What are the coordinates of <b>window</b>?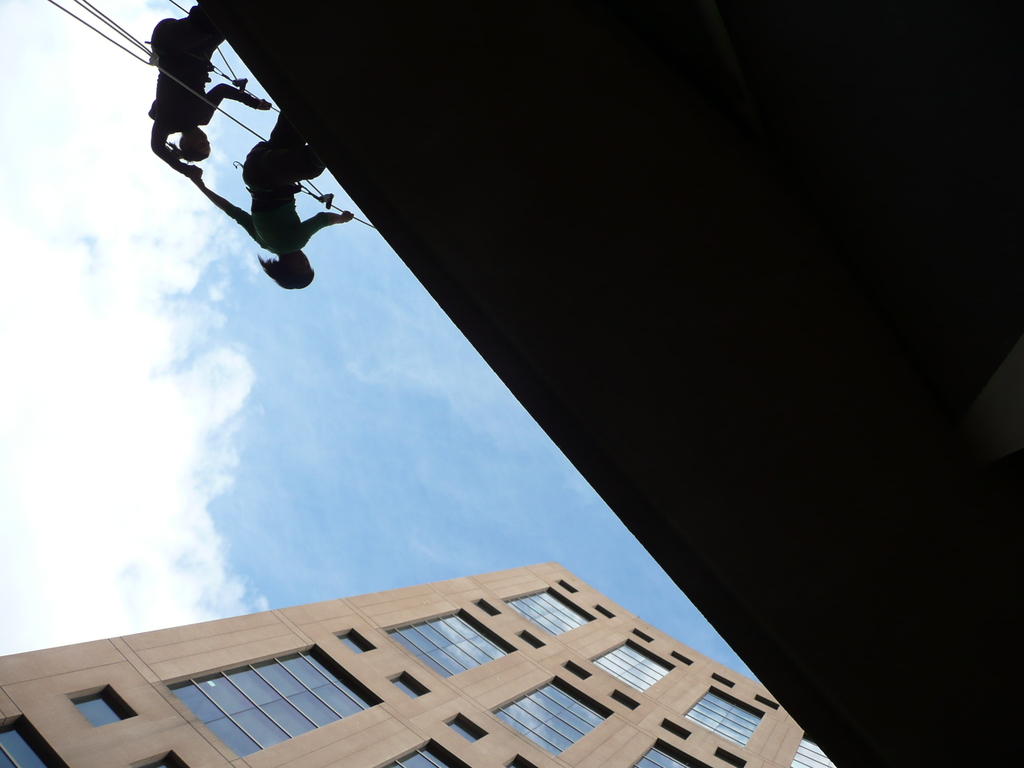
631:622:652:646.
